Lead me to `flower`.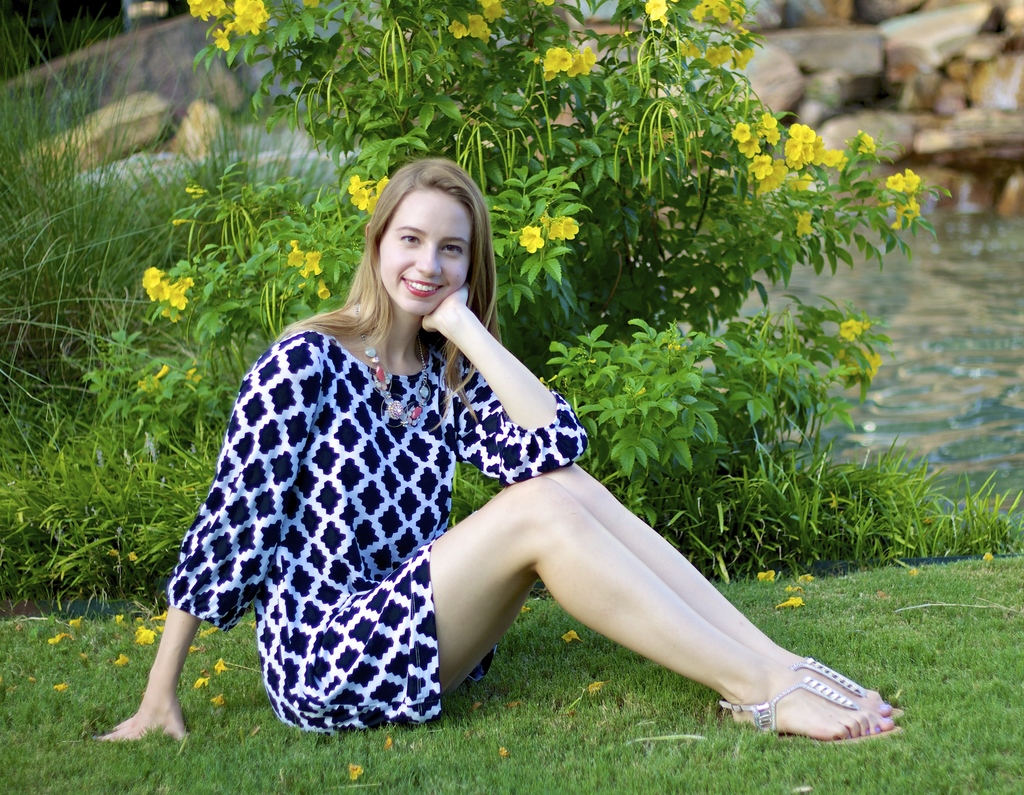
Lead to crop(115, 650, 132, 666).
